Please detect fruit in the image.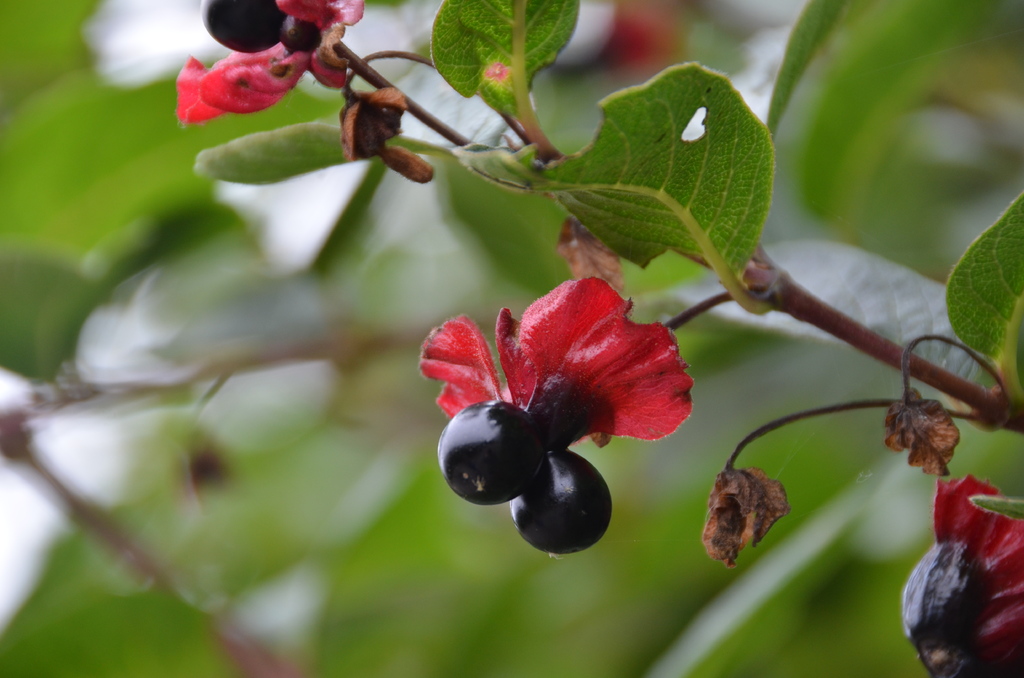
(left=436, top=399, right=543, bottom=506).
